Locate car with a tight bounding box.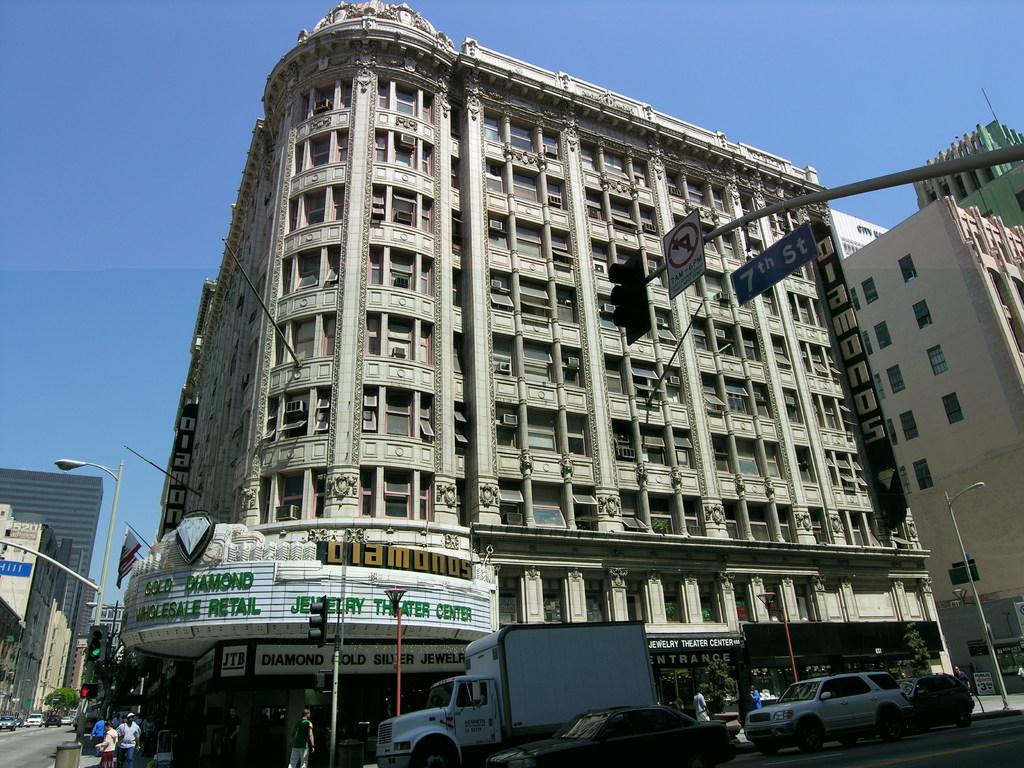
left=44, top=714, right=60, bottom=728.
